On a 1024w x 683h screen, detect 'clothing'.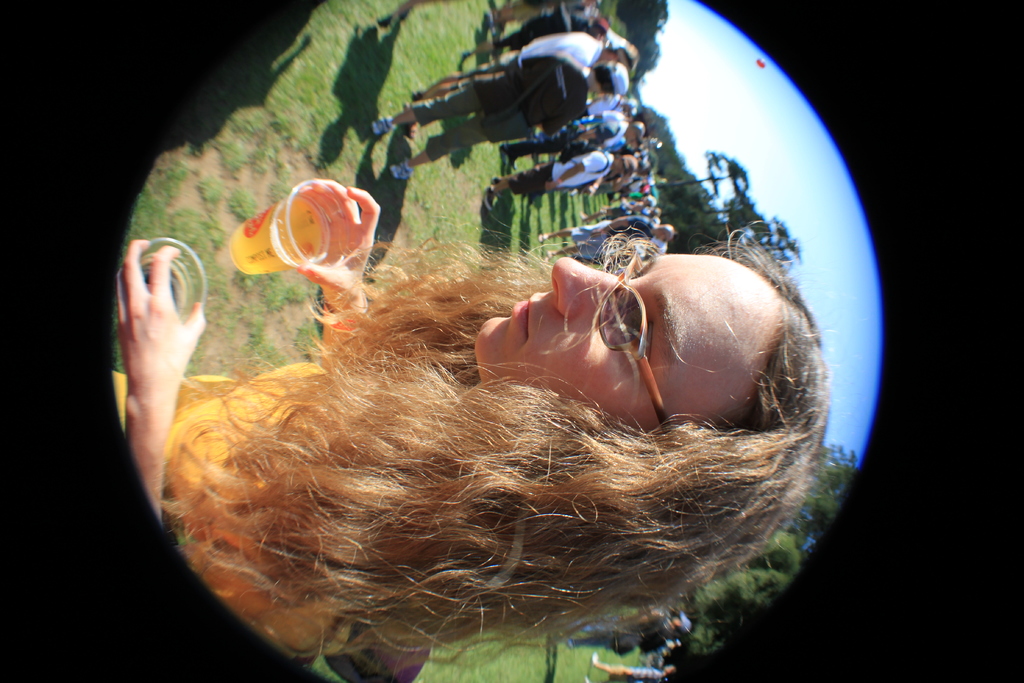
(501, 31, 606, 65).
